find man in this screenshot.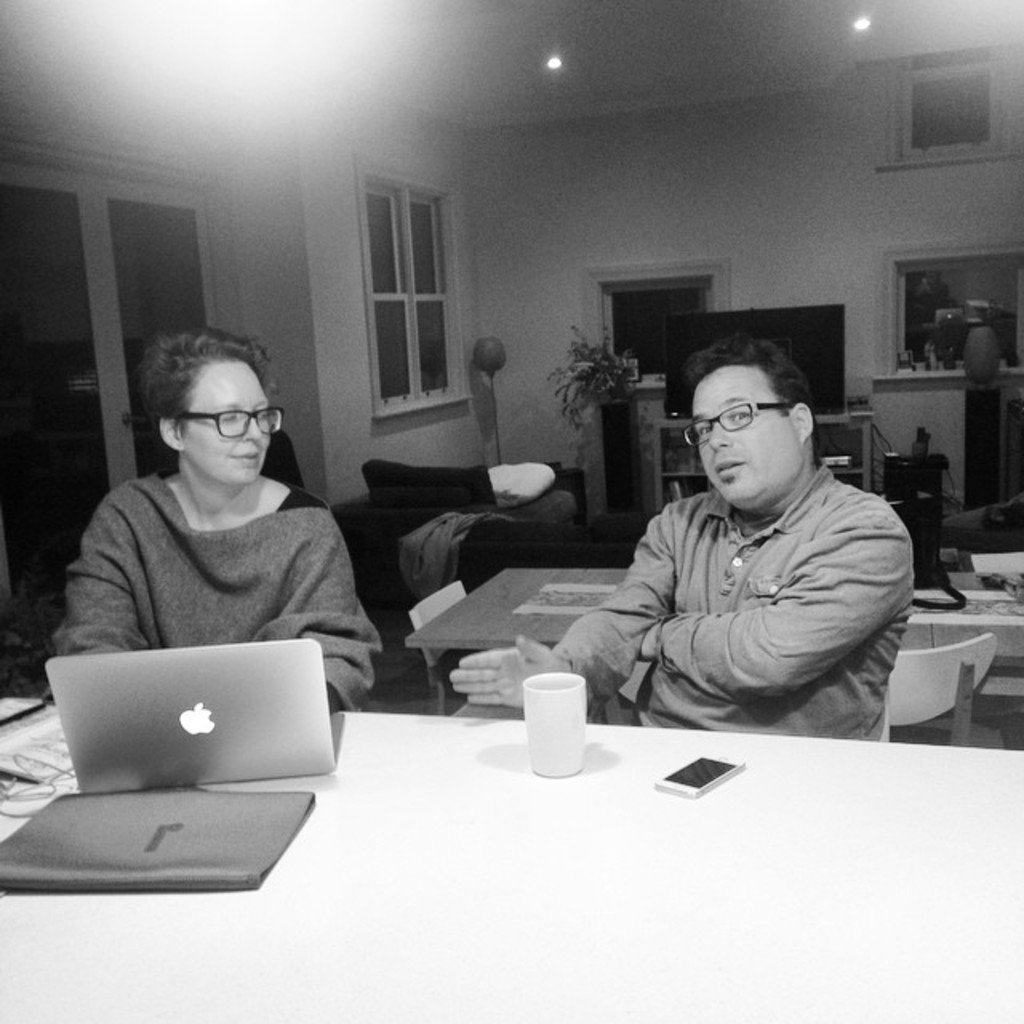
The bounding box for man is locate(531, 346, 941, 752).
